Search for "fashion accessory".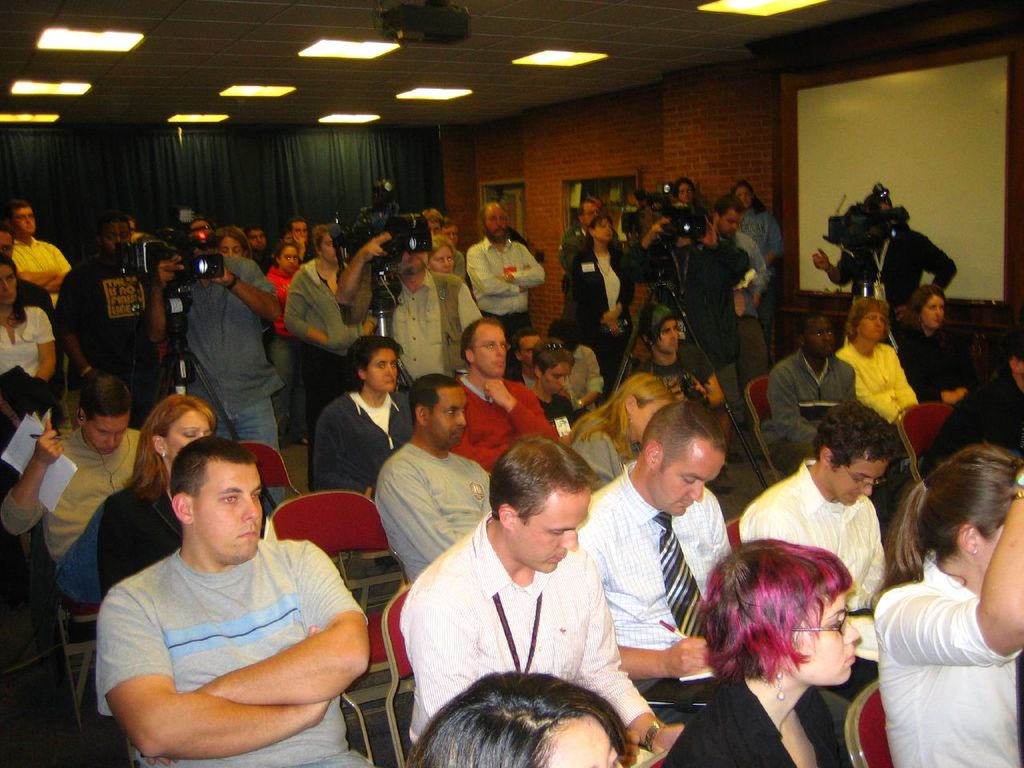
Found at {"x1": 1015, "y1": 471, "x2": 1023, "y2": 482}.
